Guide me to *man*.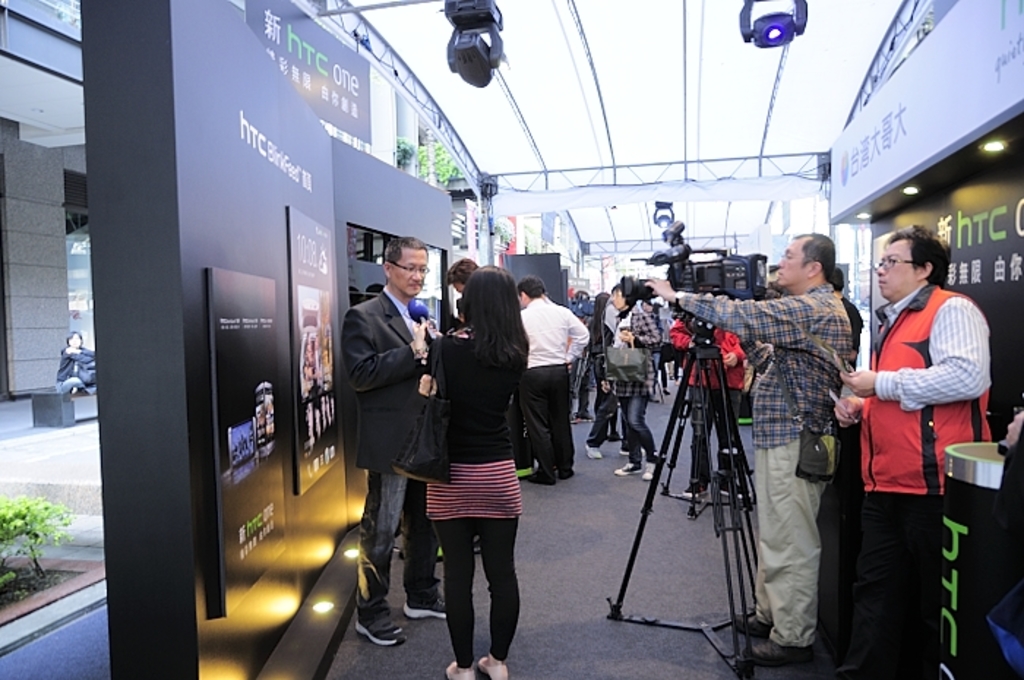
Guidance: (left=519, top=279, right=591, bottom=486).
